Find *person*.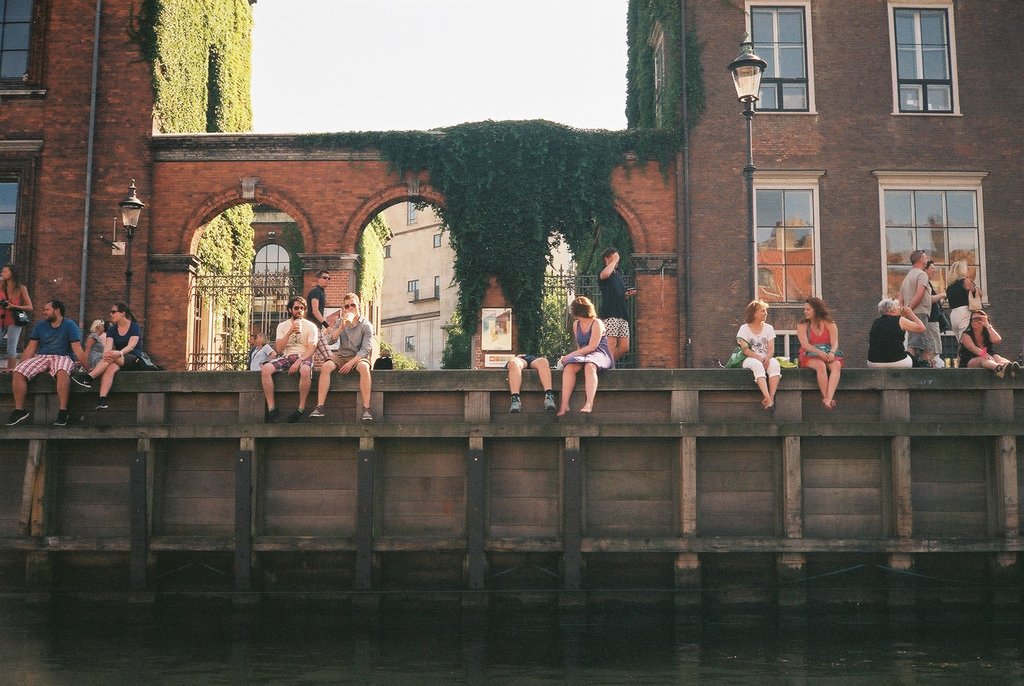
(x1=304, y1=294, x2=374, y2=421).
